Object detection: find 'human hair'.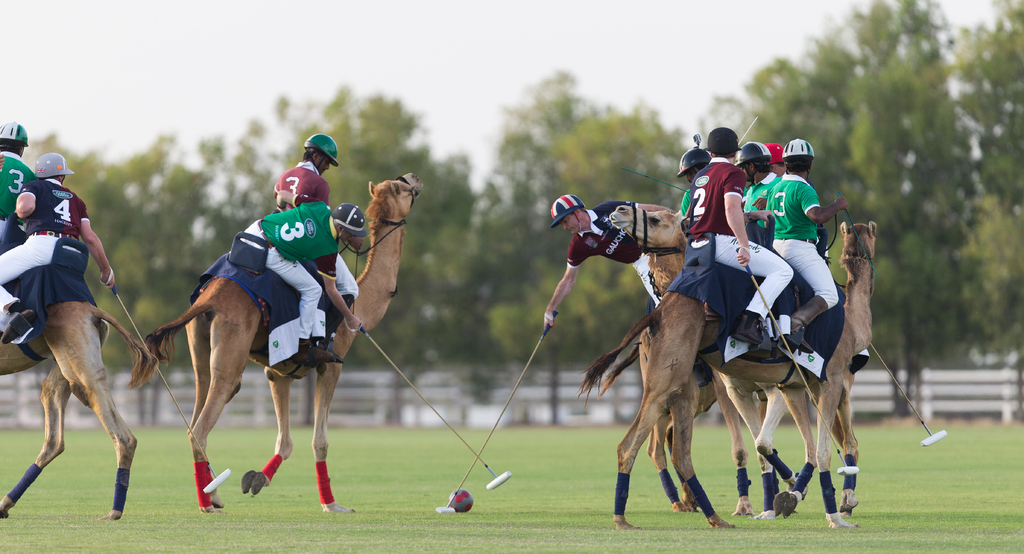
570/207/585/217.
